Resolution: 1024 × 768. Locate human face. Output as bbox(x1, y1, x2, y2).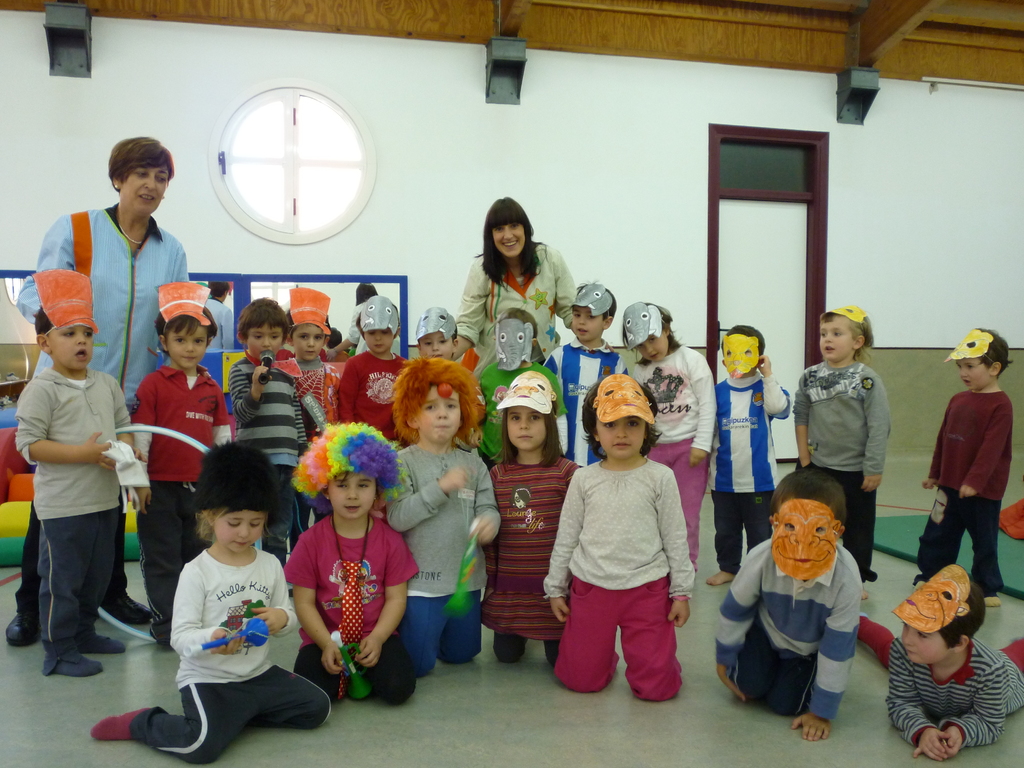
bbox(416, 332, 453, 361).
